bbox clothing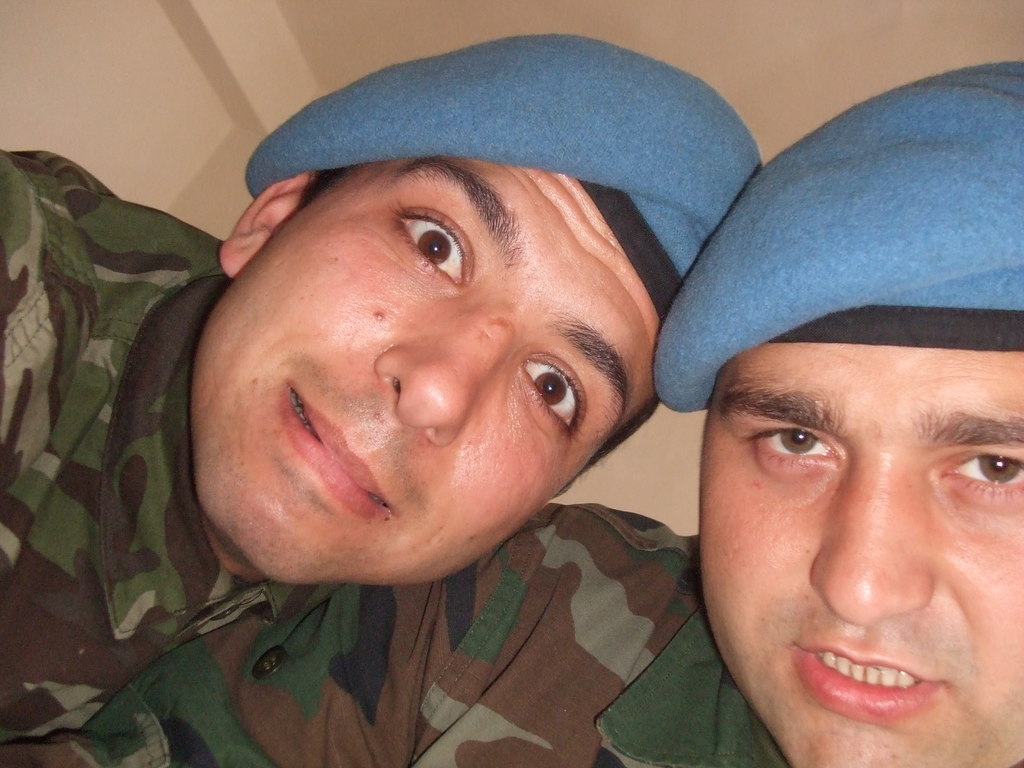
(0, 499, 794, 767)
